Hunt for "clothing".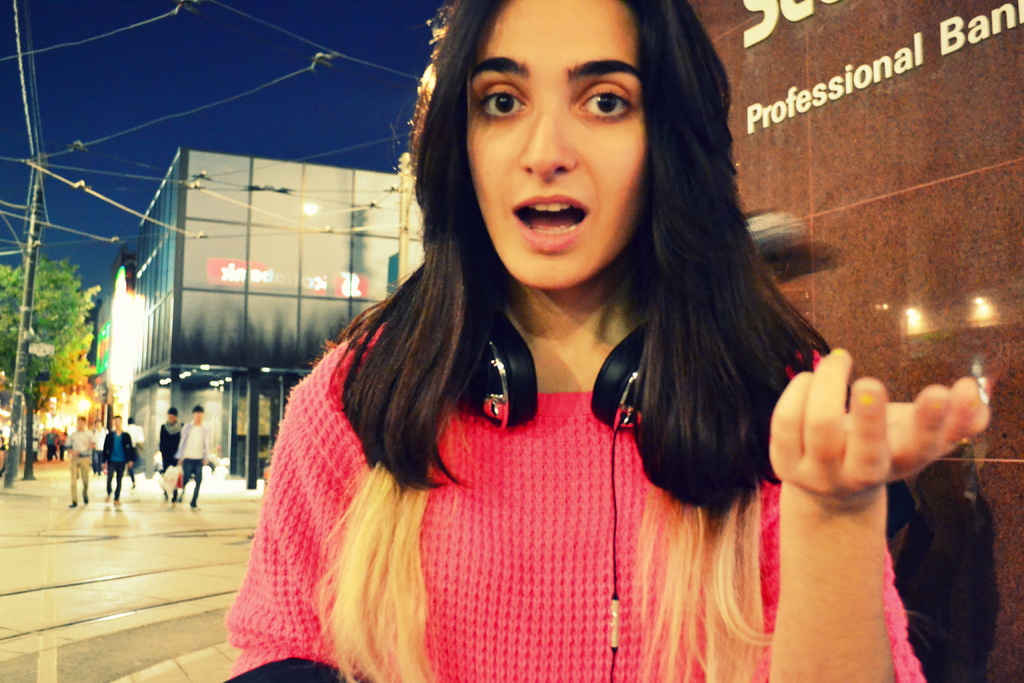
Hunted down at select_region(104, 436, 132, 498).
